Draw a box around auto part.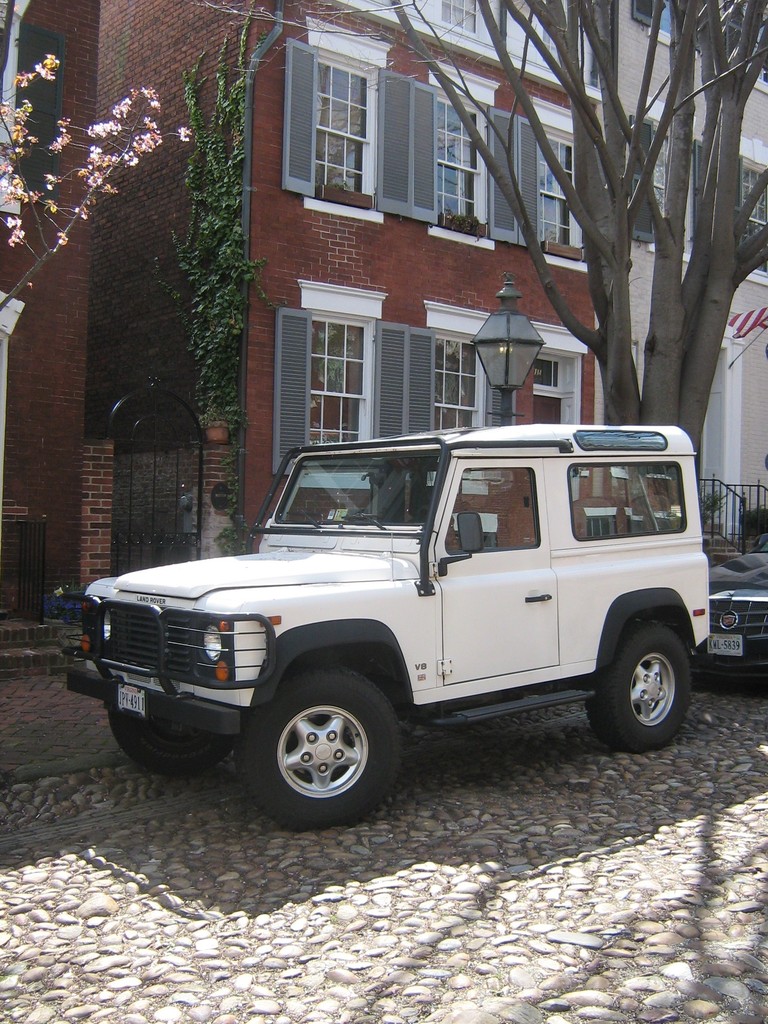
left=231, top=662, right=403, bottom=831.
